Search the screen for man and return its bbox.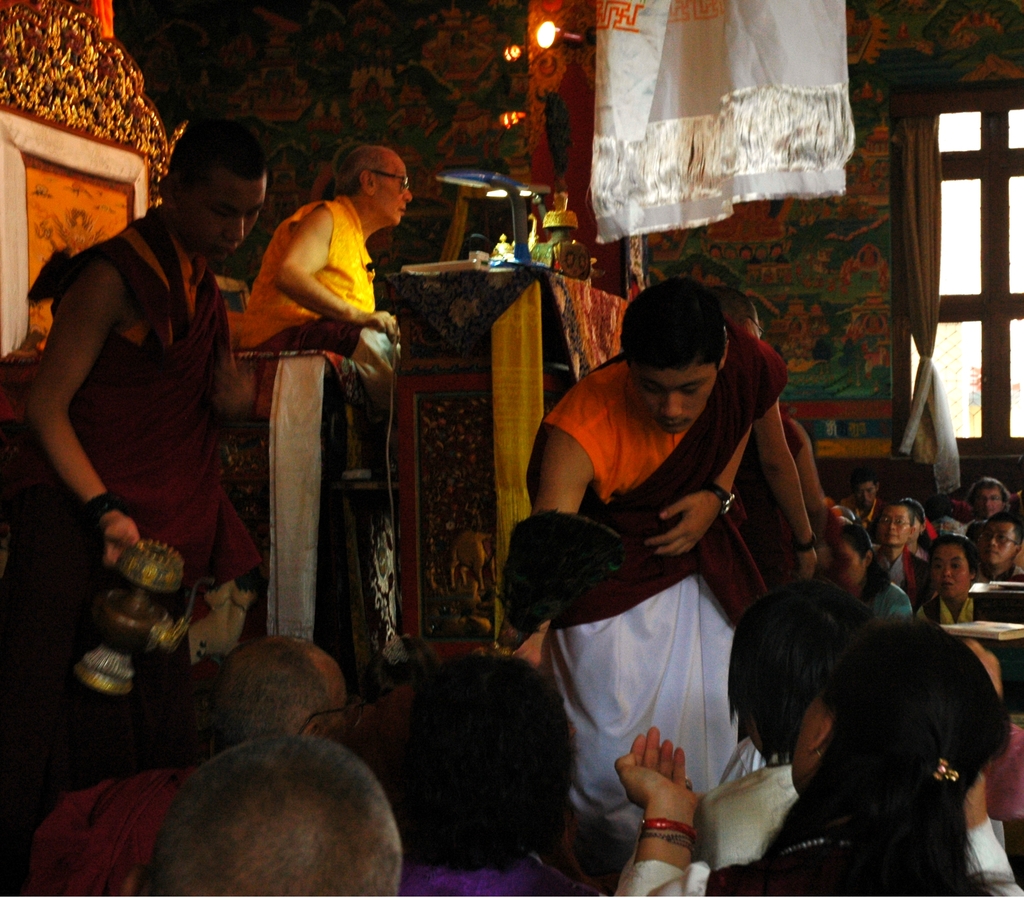
Found: locate(237, 147, 415, 359).
